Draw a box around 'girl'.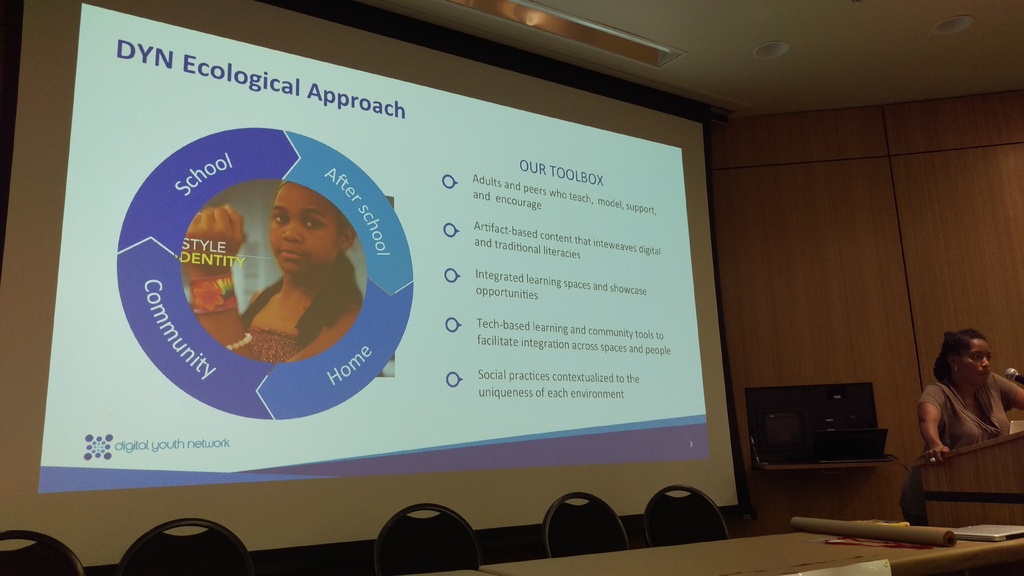
(186,172,372,360).
